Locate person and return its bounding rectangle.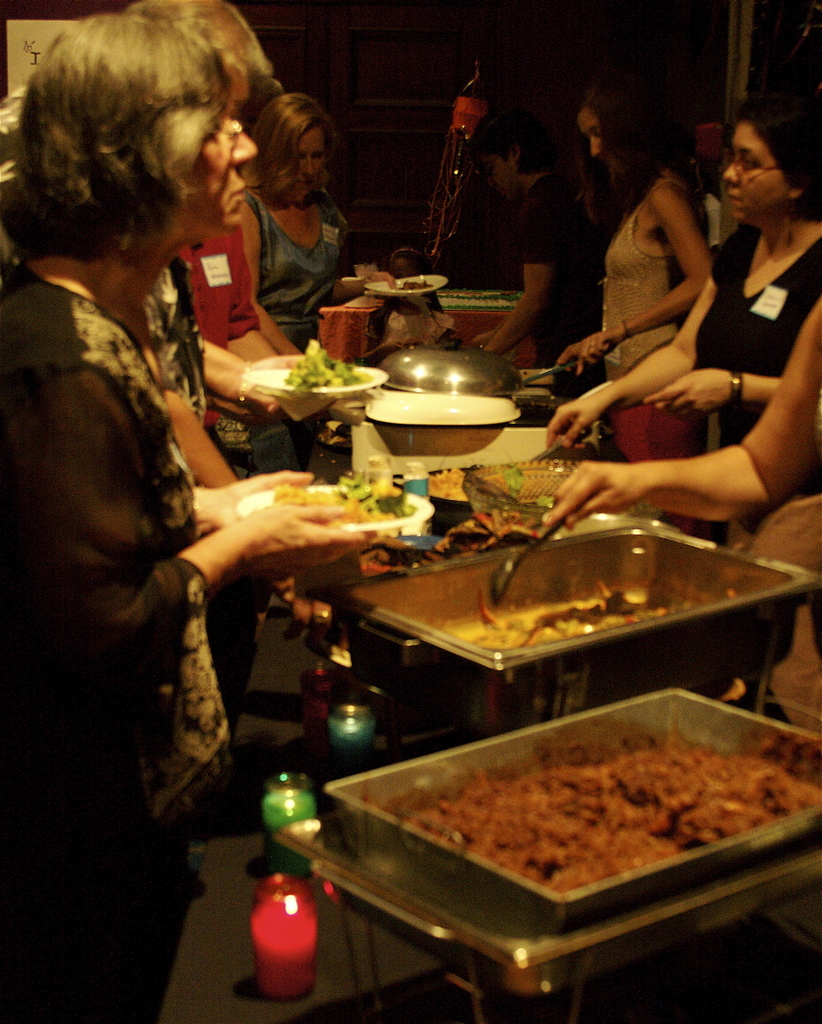
(471,109,598,389).
